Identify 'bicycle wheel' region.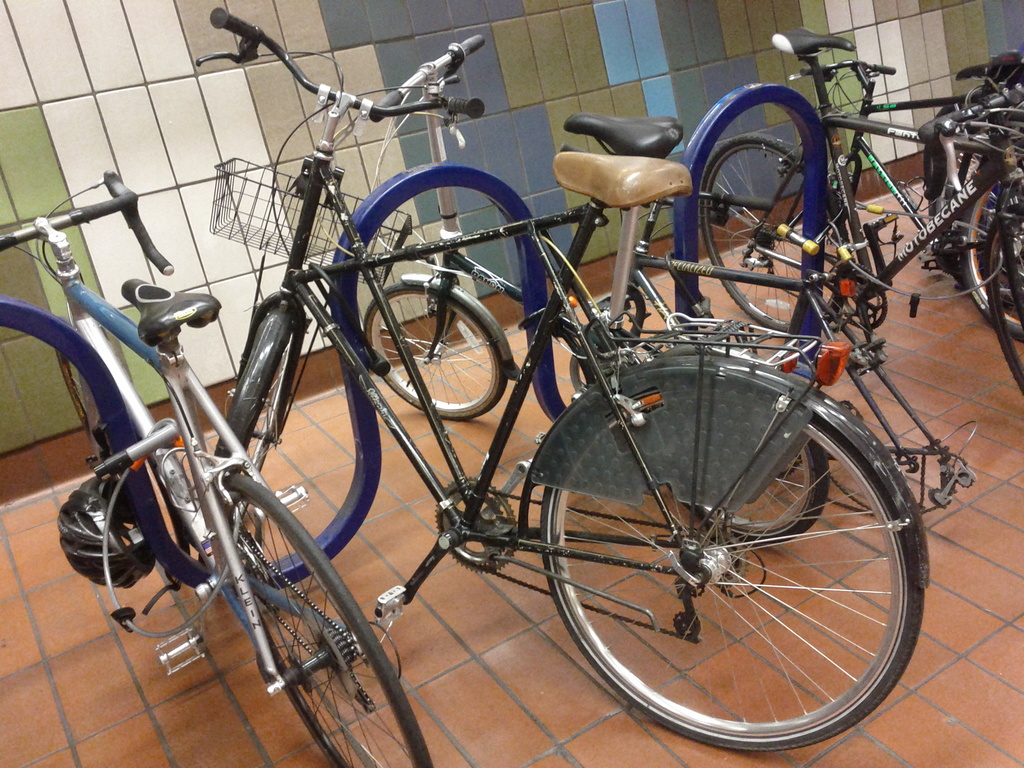
Region: {"x1": 697, "y1": 134, "x2": 856, "y2": 349}.
